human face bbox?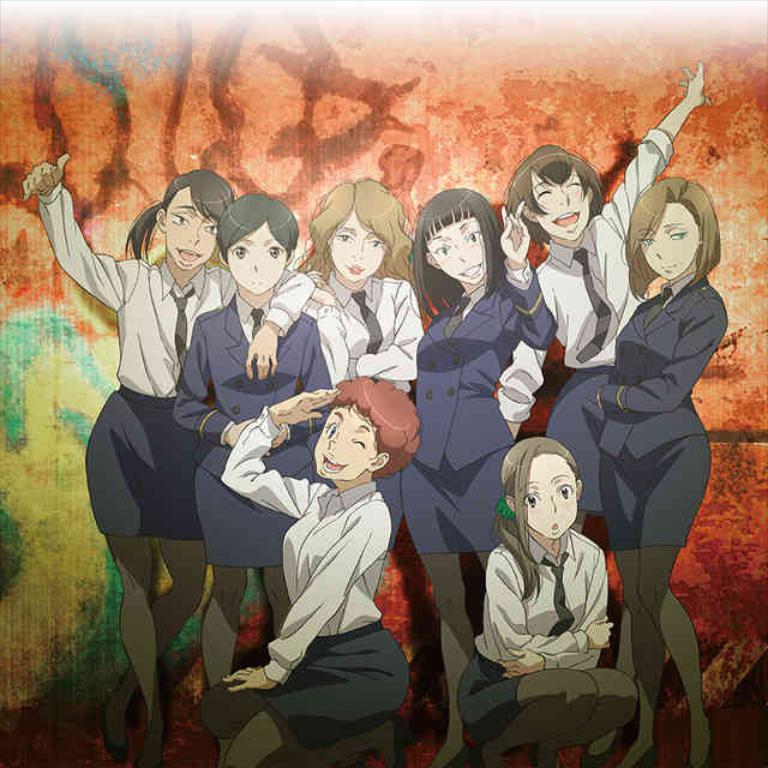
313 404 374 478
